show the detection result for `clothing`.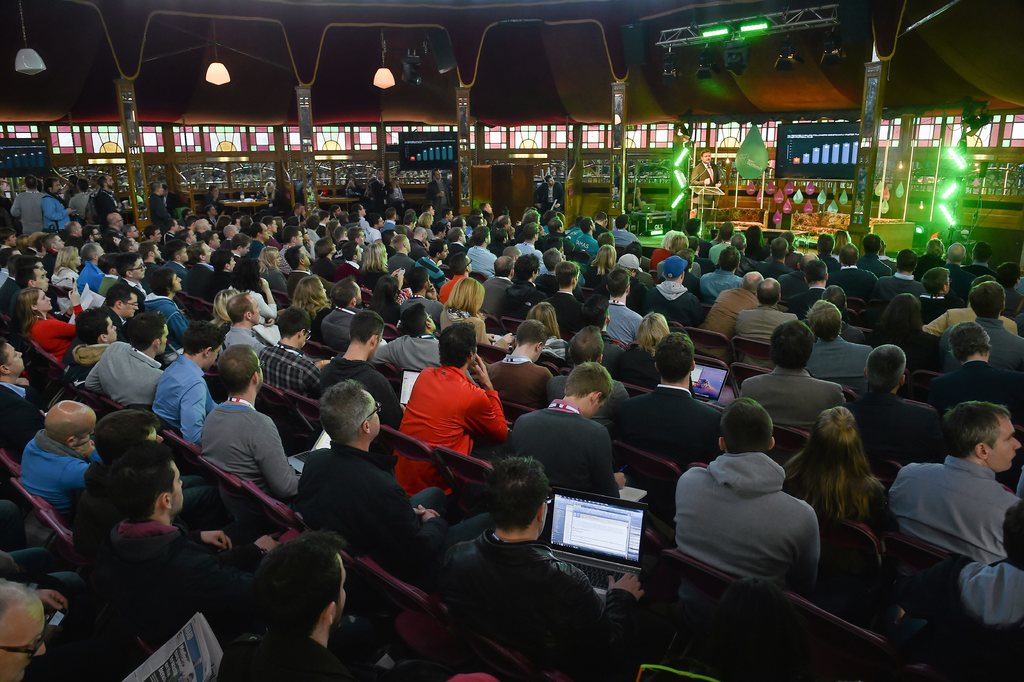
locate(545, 226, 550, 238).
